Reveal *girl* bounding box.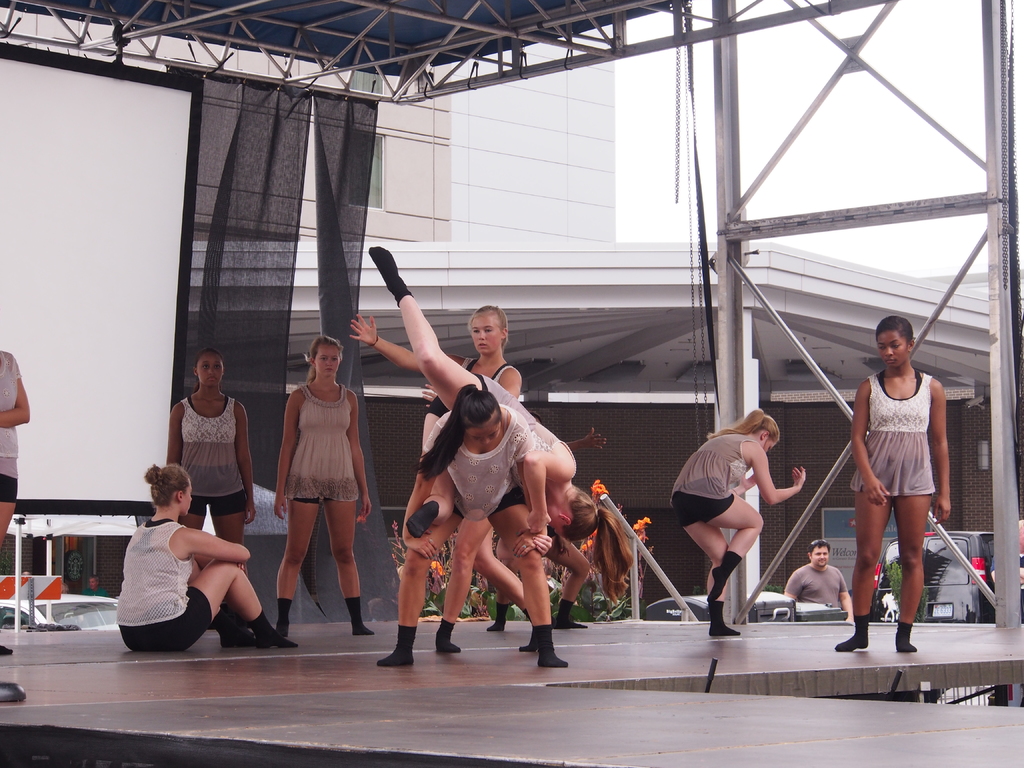
Revealed: 342/300/542/650.
